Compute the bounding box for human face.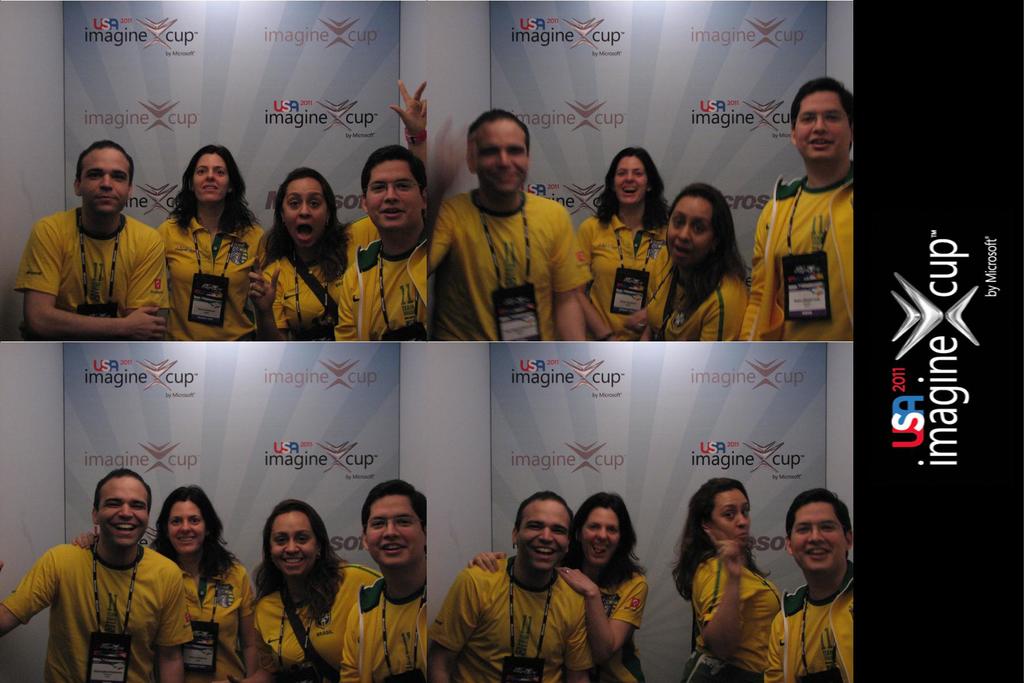
rect(361, 161, 419, 233).
